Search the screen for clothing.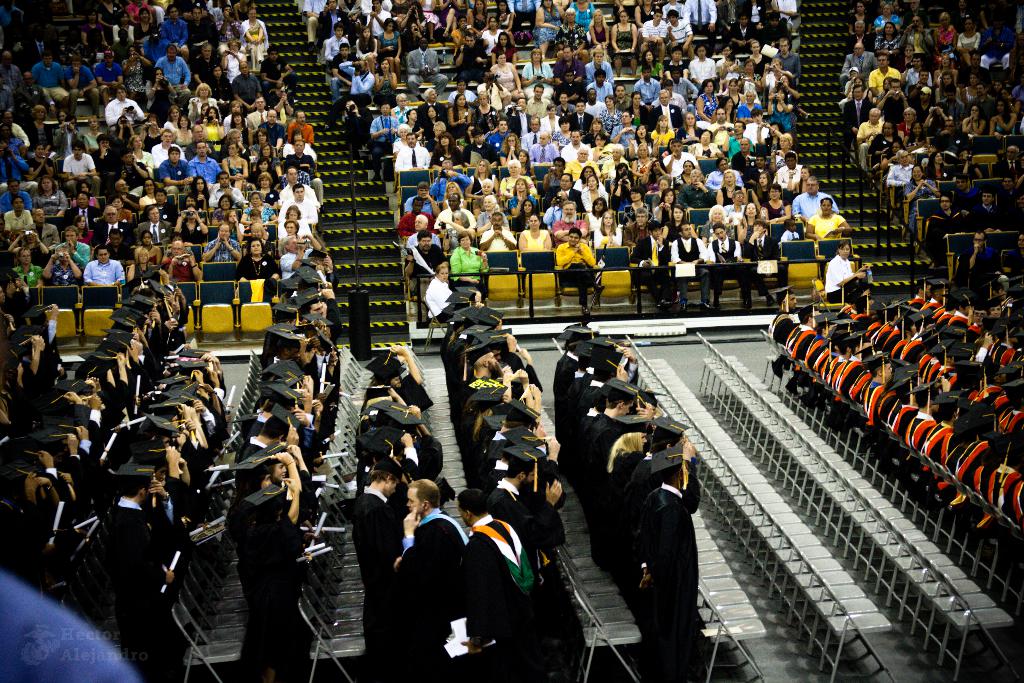
Found at (460, 509, 544, 682).
